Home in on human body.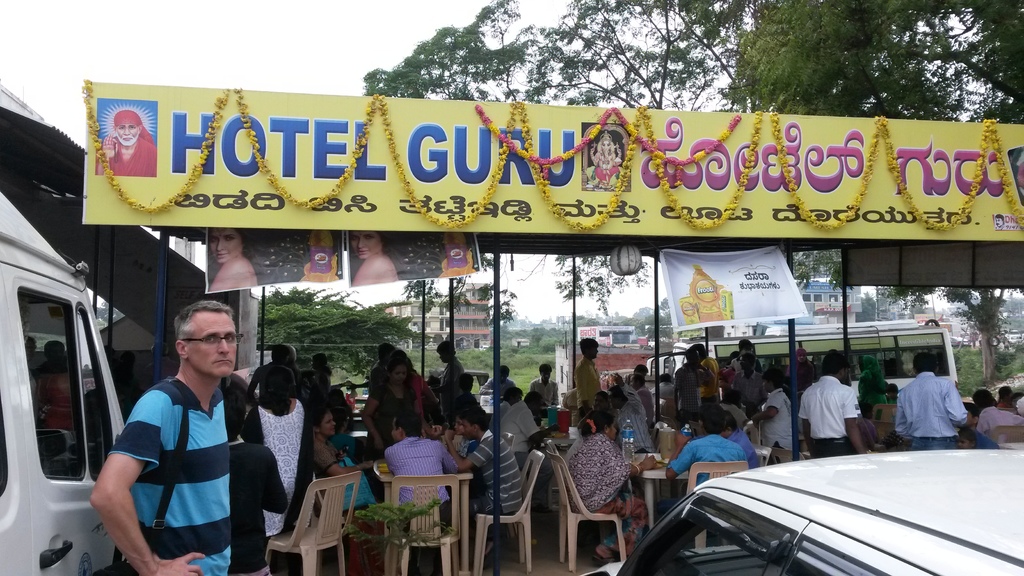
Homed in at rect(610, 372, 650, 452).
